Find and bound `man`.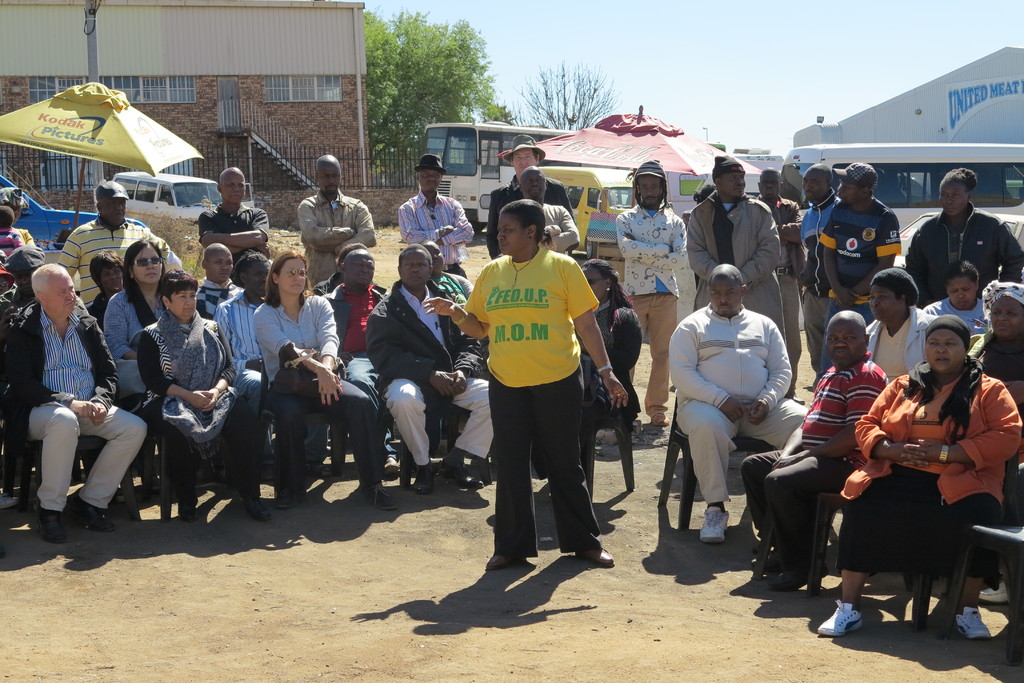
Bound: pyautogui.locateOnScreen(54, 182, 178, 311).
